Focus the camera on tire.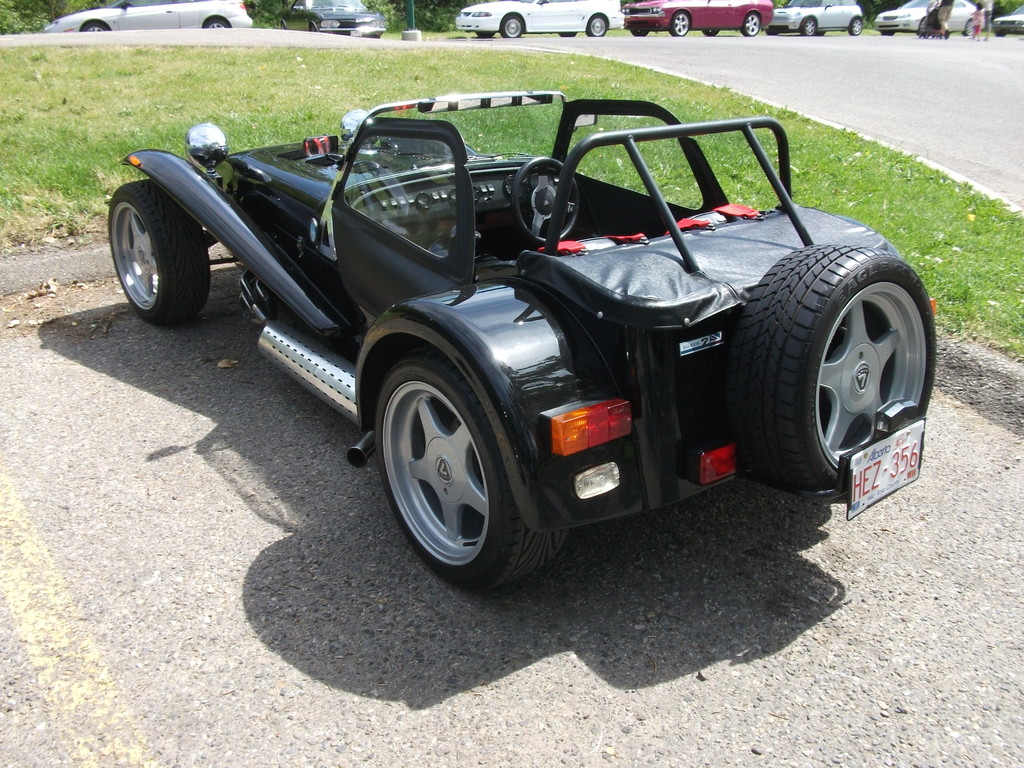
Focus region: x1=105 y1=177 x2=211 y2=325.
